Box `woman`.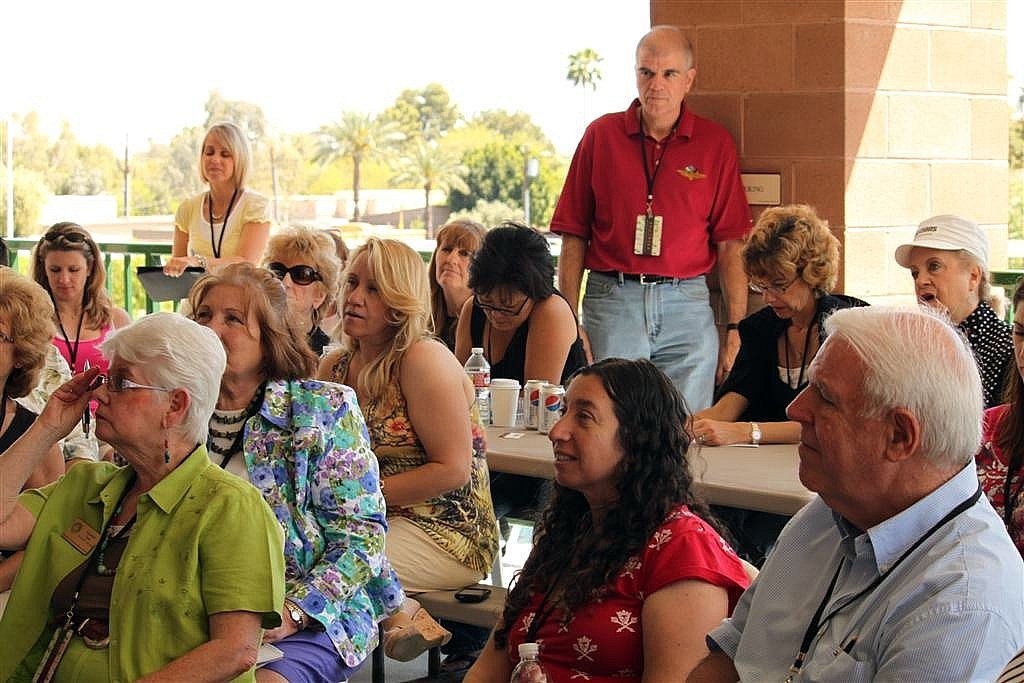
(left=972, top=284, right=1023, bottom=554).
